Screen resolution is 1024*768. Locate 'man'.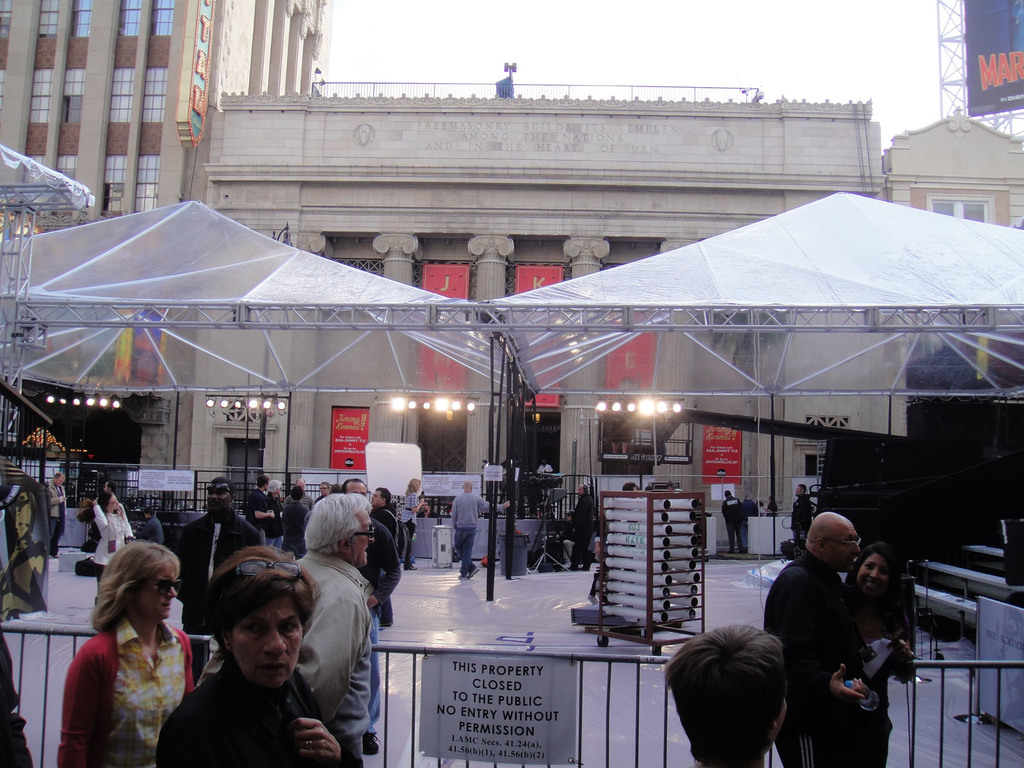
pyautogui.locateOnScreen(558, 486, 595, 575).
